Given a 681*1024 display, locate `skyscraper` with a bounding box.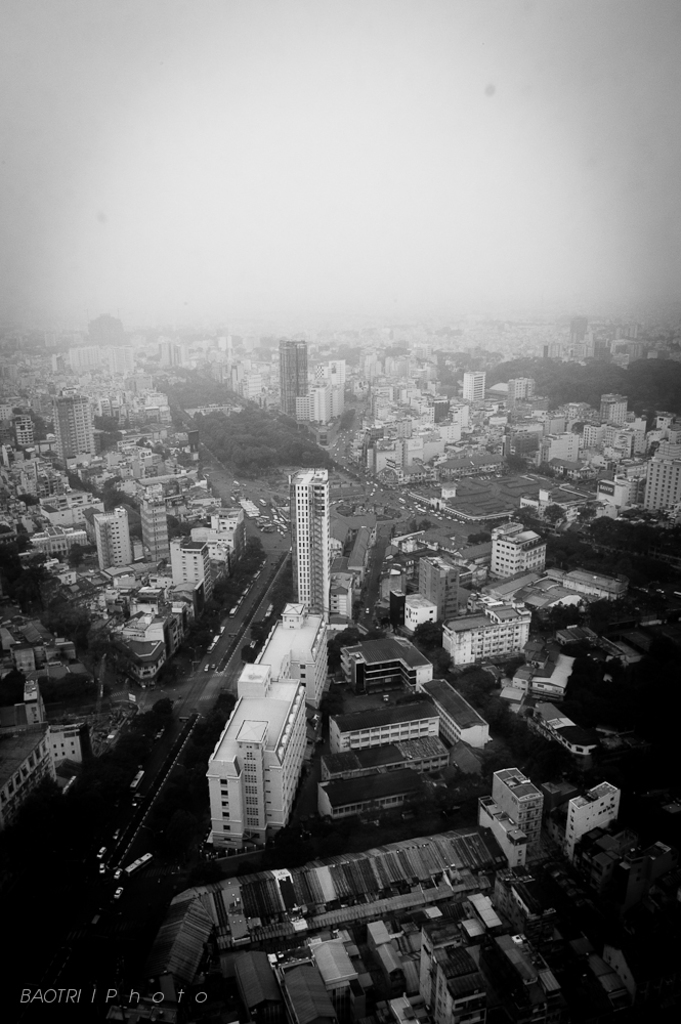
Located: 169:543:203:591.
